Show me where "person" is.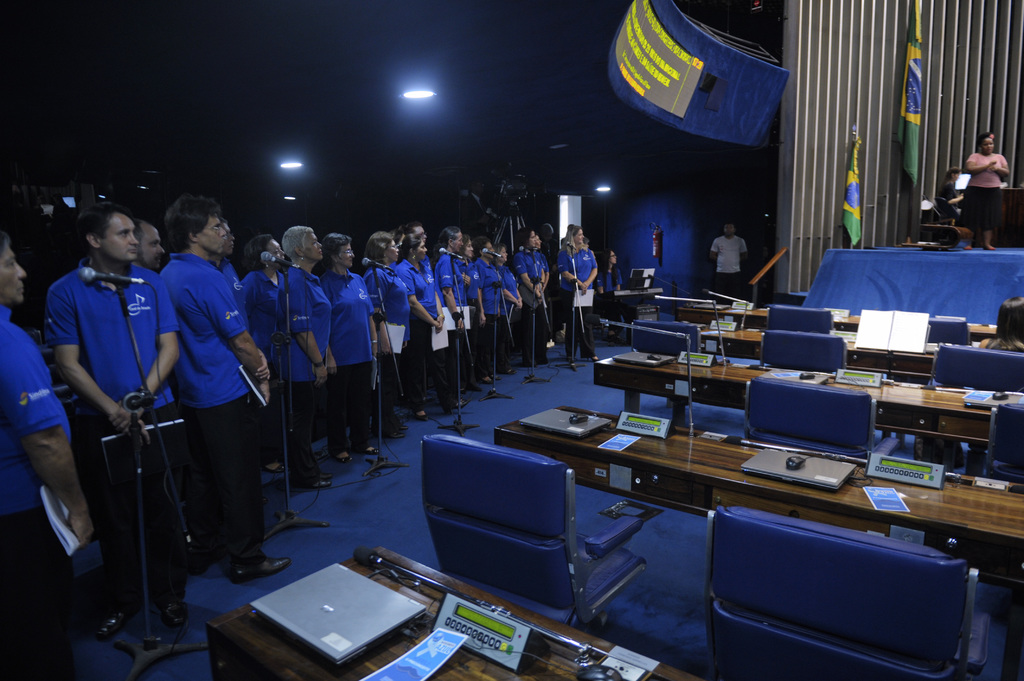
"person" is at detection(954, 128, 1012, 254).
